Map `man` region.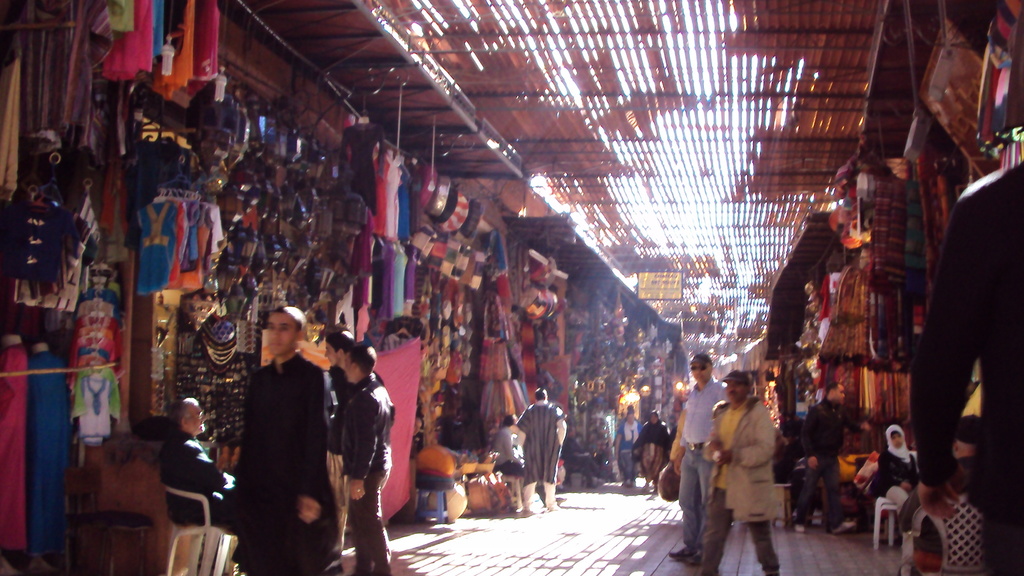
Mapped to 669/351/727/566.
